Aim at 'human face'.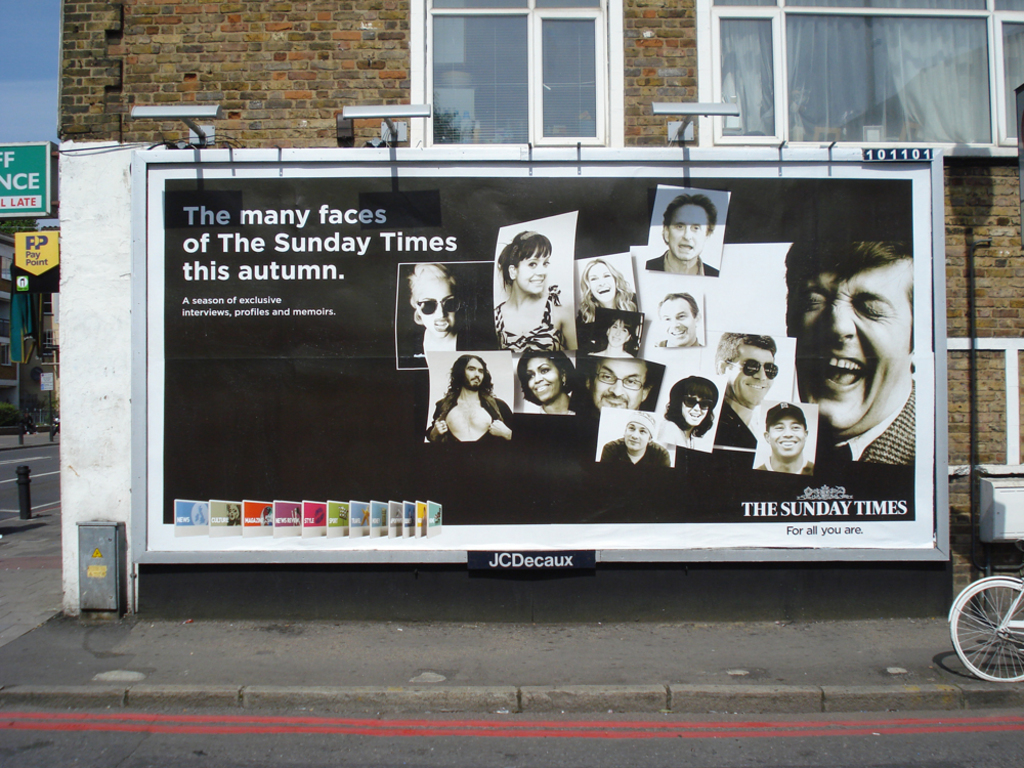
Aimed at <bbox>659, 294, 687, 339</bbox>.
